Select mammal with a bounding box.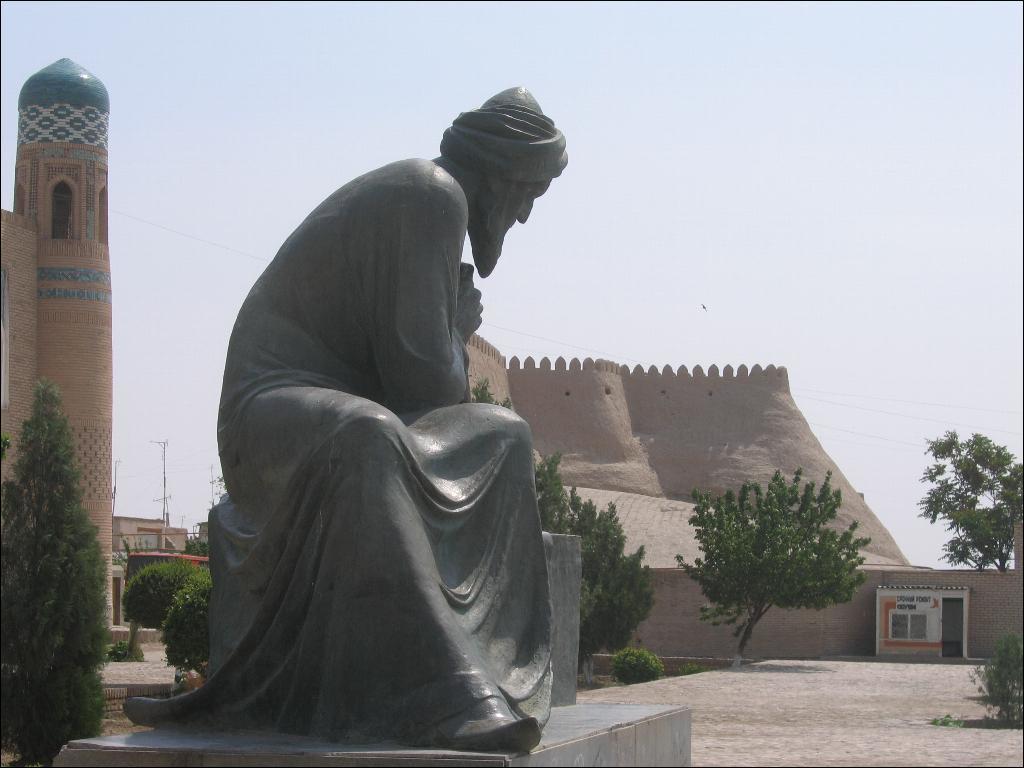
(187, 106, 567, 693).
